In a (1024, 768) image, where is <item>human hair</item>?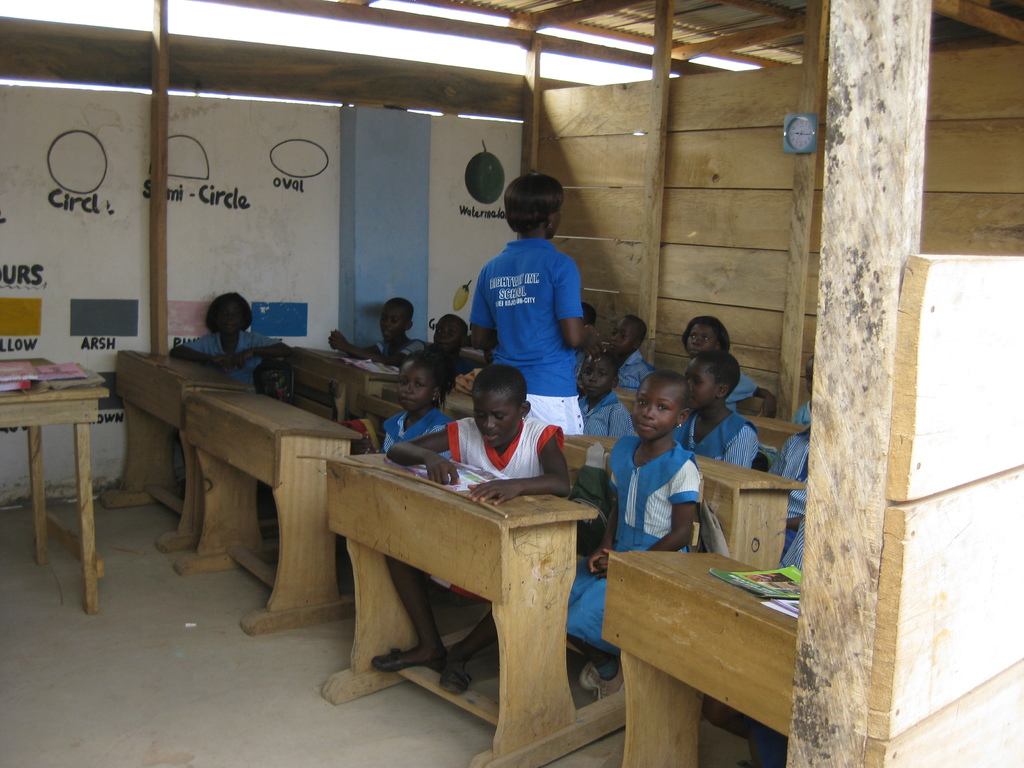
[x1=440, y1=312, x2=467, y2=340].
